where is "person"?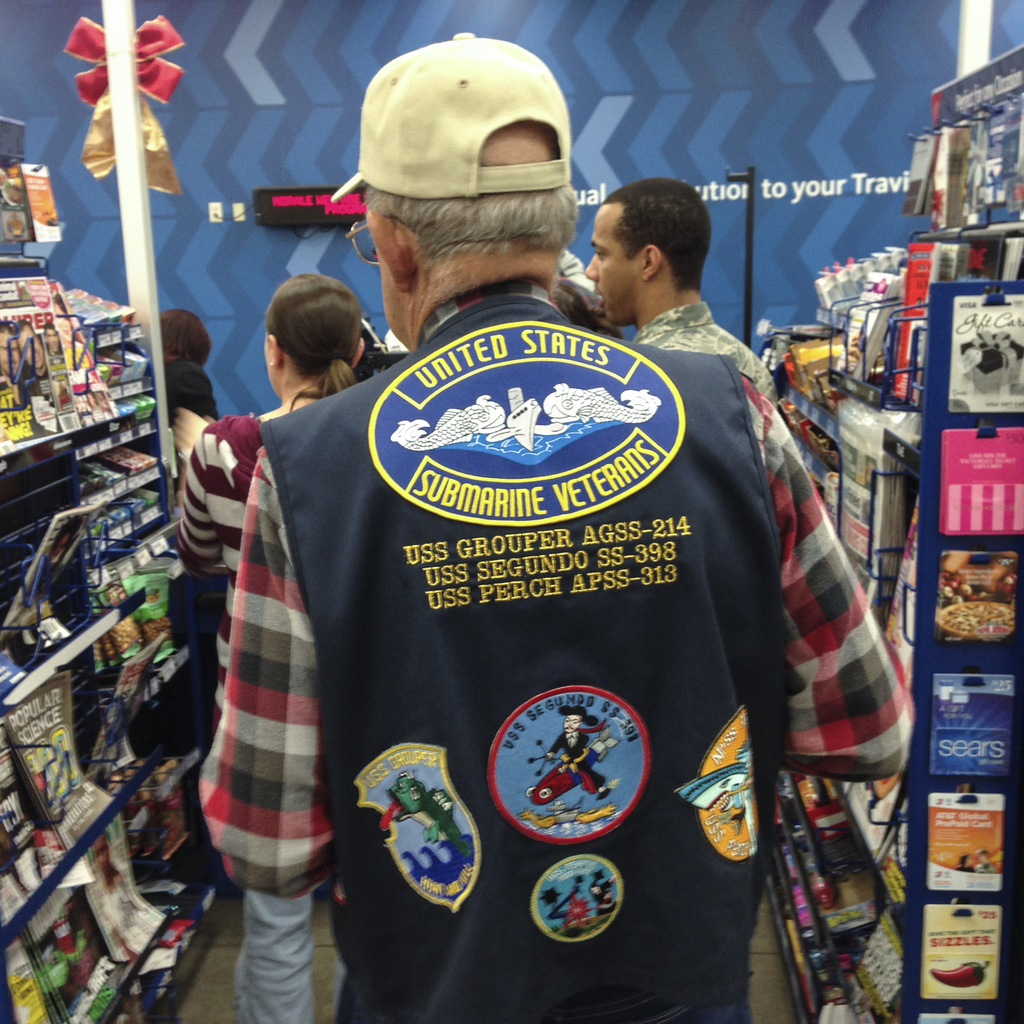
x1=583 y1=178 x2=910 y2=787.
